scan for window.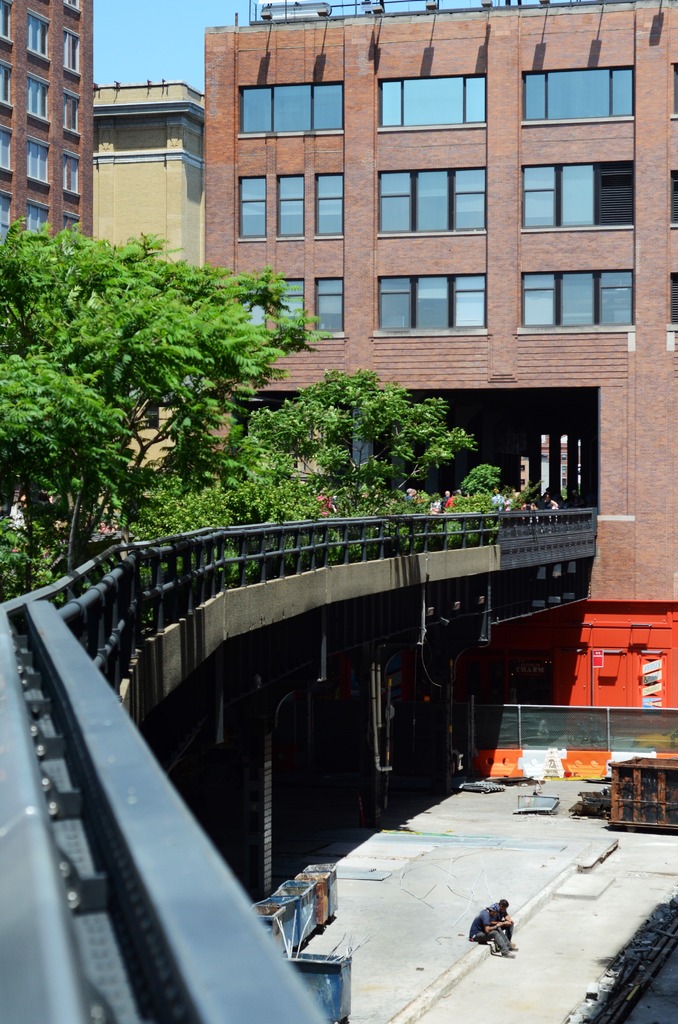
Scan result: 28 133 52 189.
